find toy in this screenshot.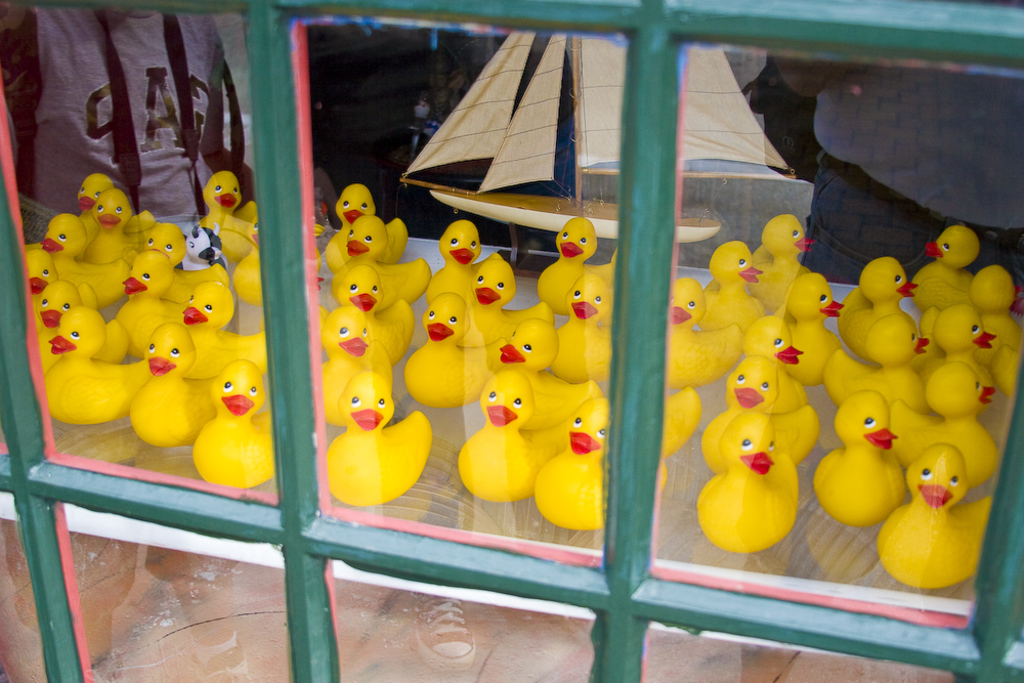
The bounding box for toy is box=[838, 258, 922, 365].
